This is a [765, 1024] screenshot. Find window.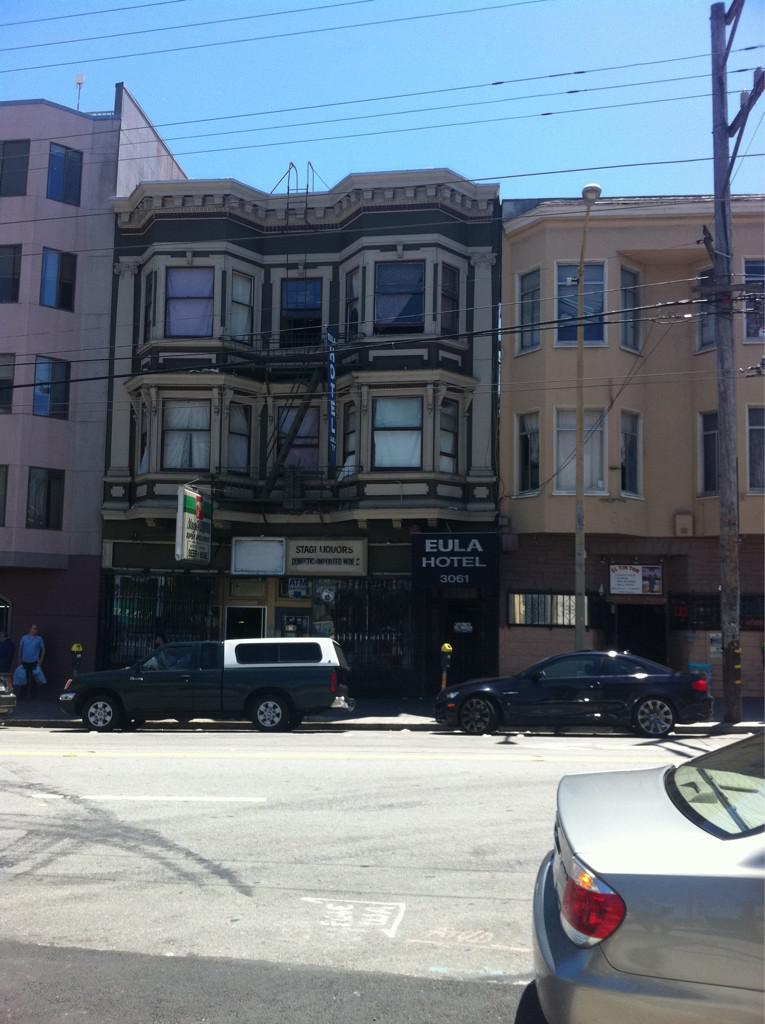
Bounding box: 0,348,11,417.
